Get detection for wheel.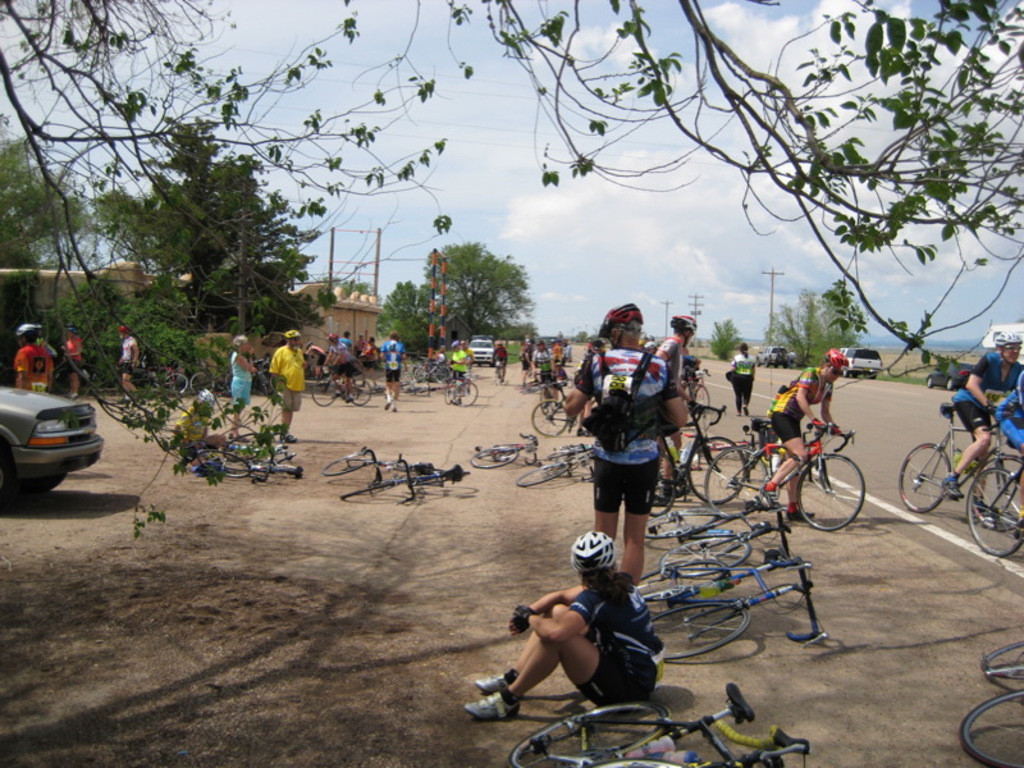
Detection: [left=334, top=479, right=413, bottom=506].
